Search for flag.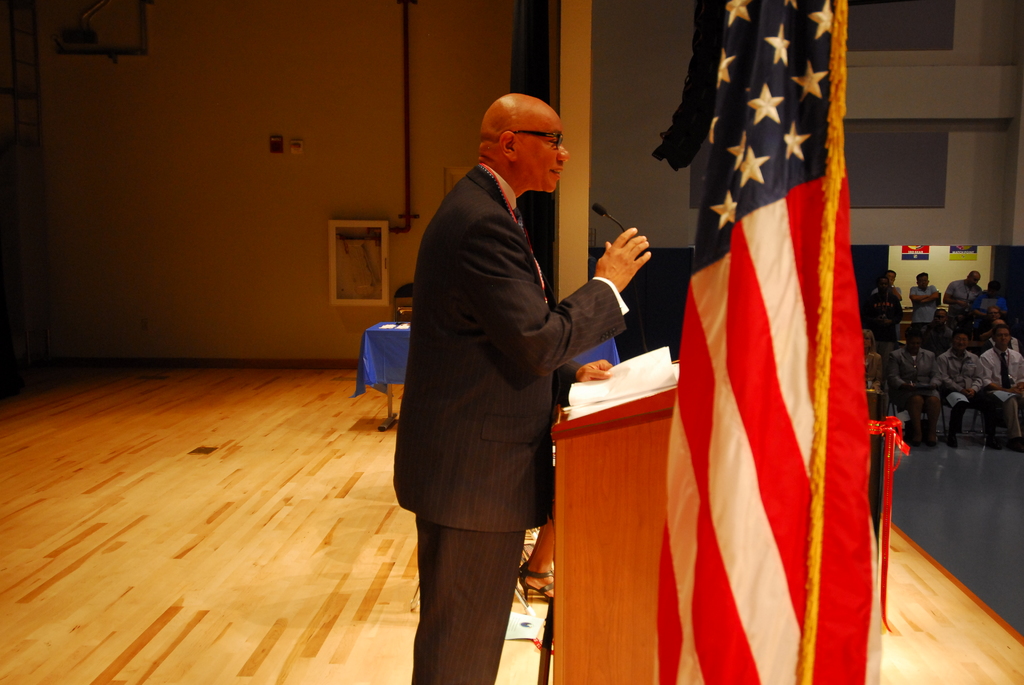
Found at [652, 0, 879, 684].
